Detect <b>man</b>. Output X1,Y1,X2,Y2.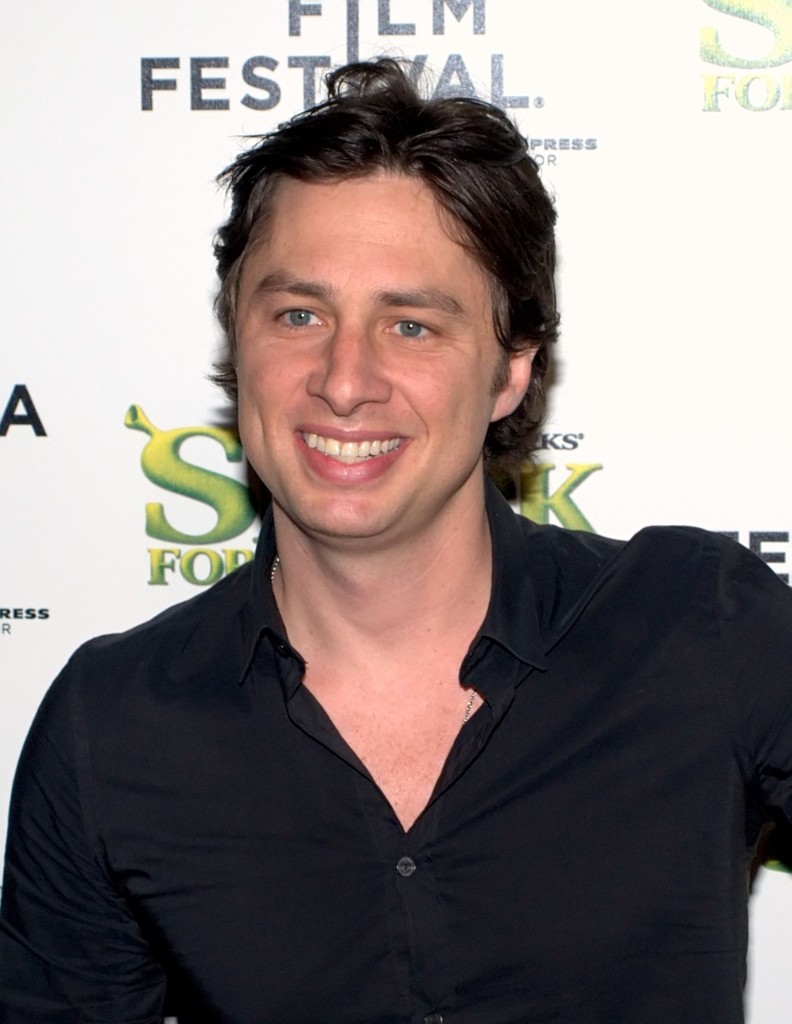
34,77,762,1013.
